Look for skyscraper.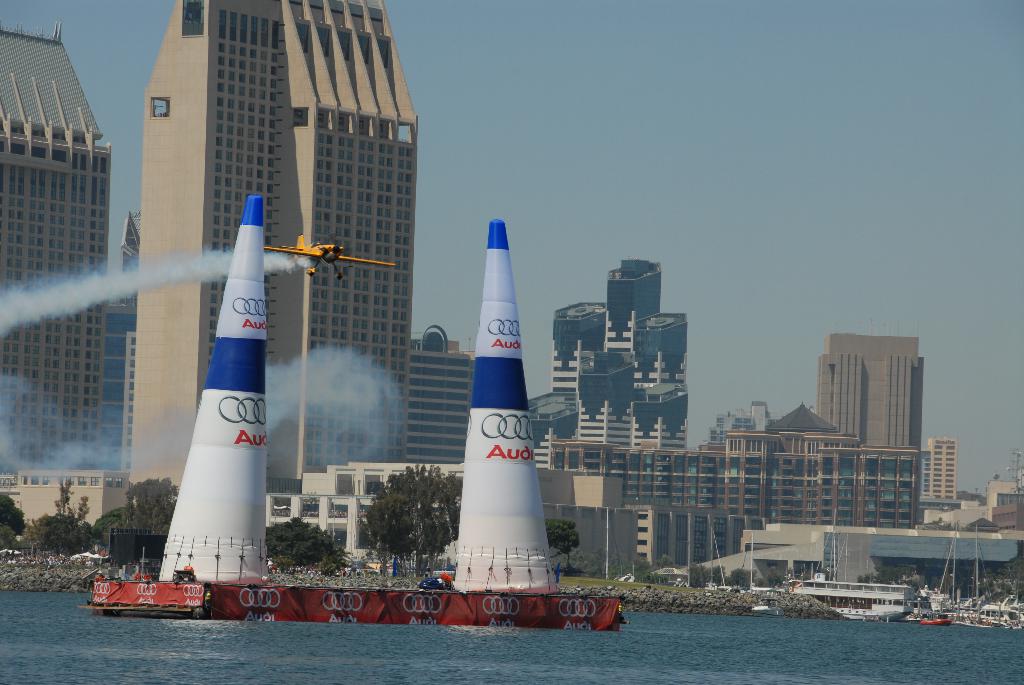
Found: detection(813, 325, 947, 482).
